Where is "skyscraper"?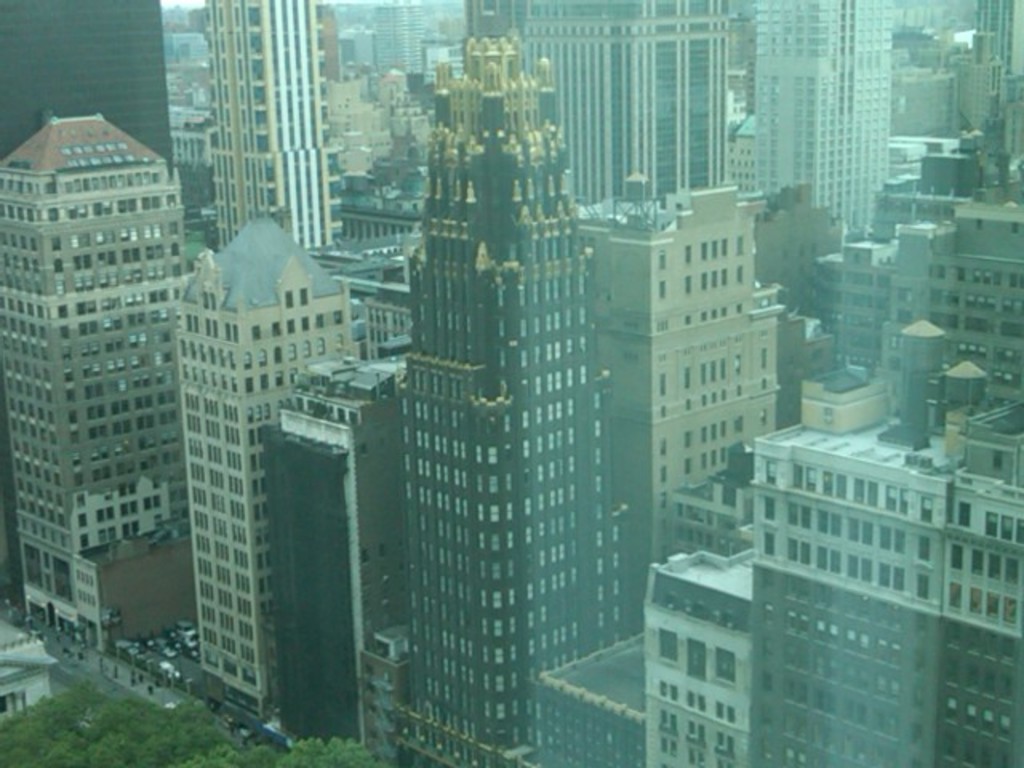
(x1=200, y1=214, x2=357, y2=712).
